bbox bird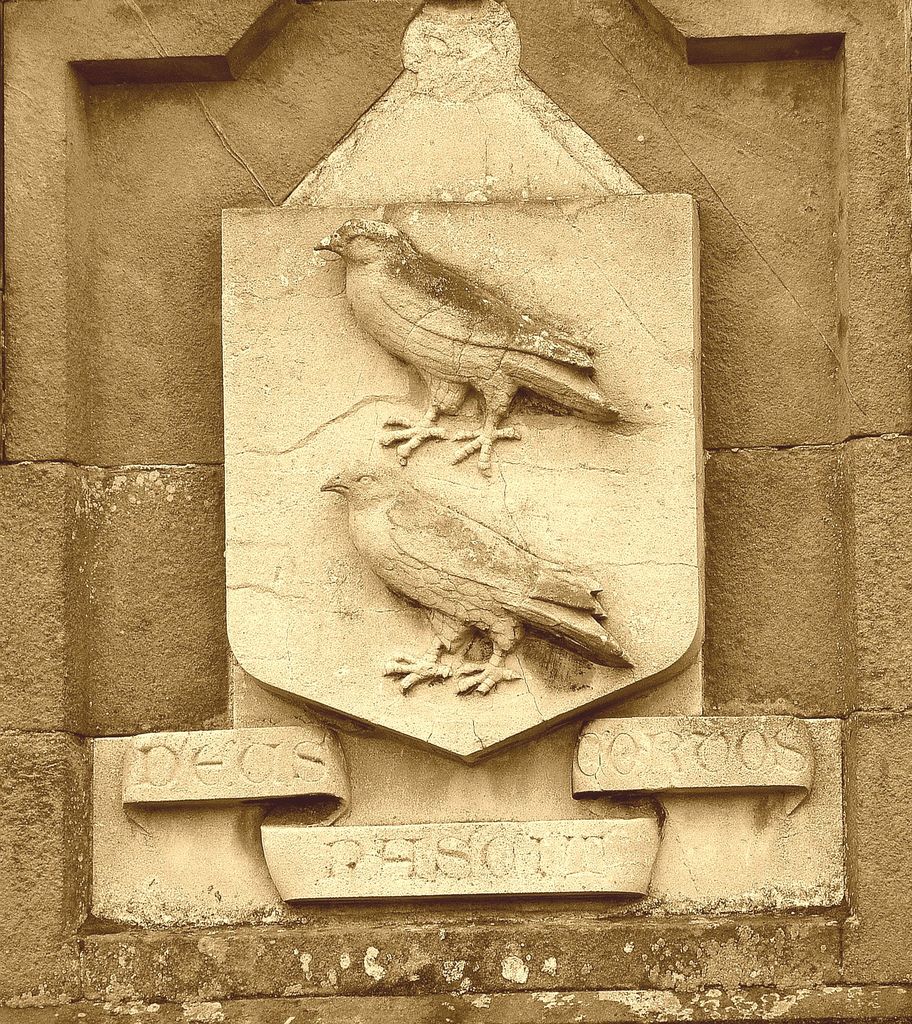
320:196:648:473
